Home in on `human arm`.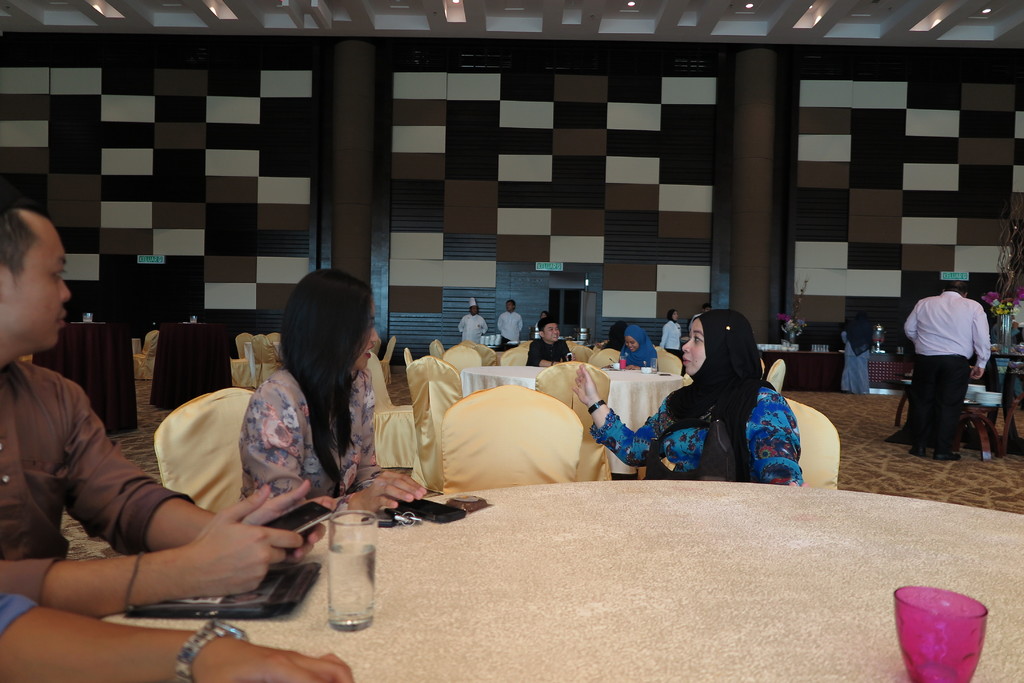
Homed in at [0,588,362,682].
